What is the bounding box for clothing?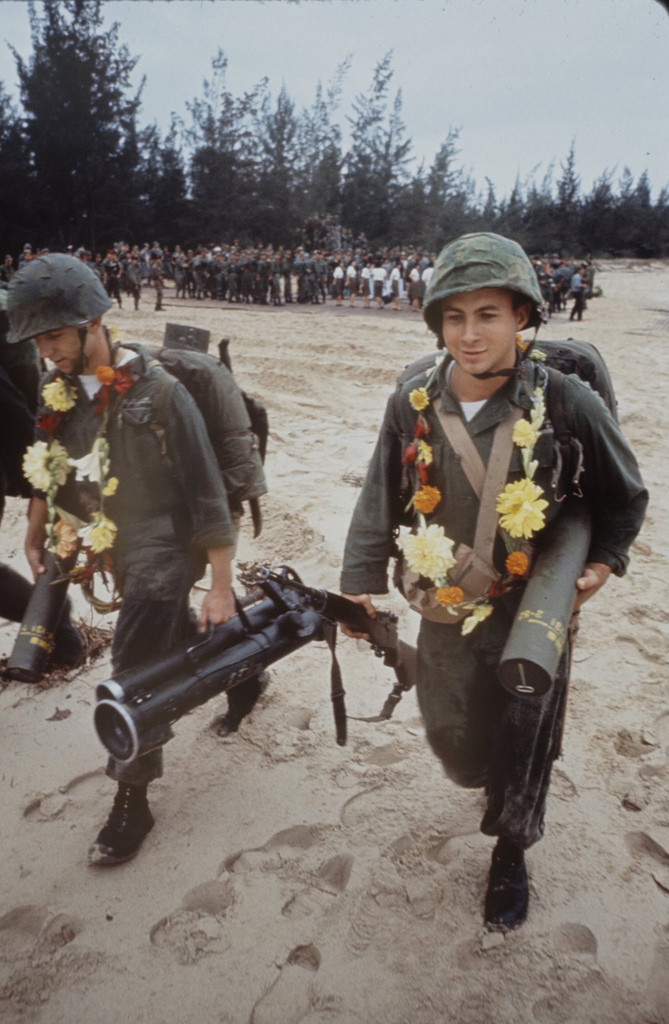
box(422, 265, 435, 282).
